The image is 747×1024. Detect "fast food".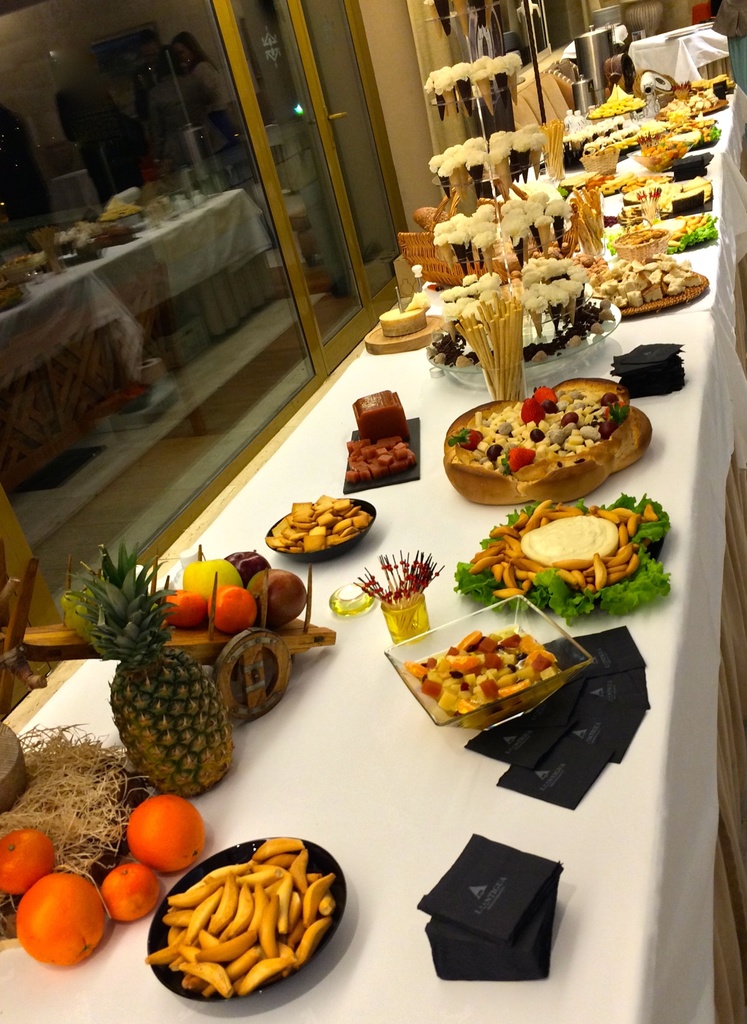
Detection: 665, 210, 716, 244.
